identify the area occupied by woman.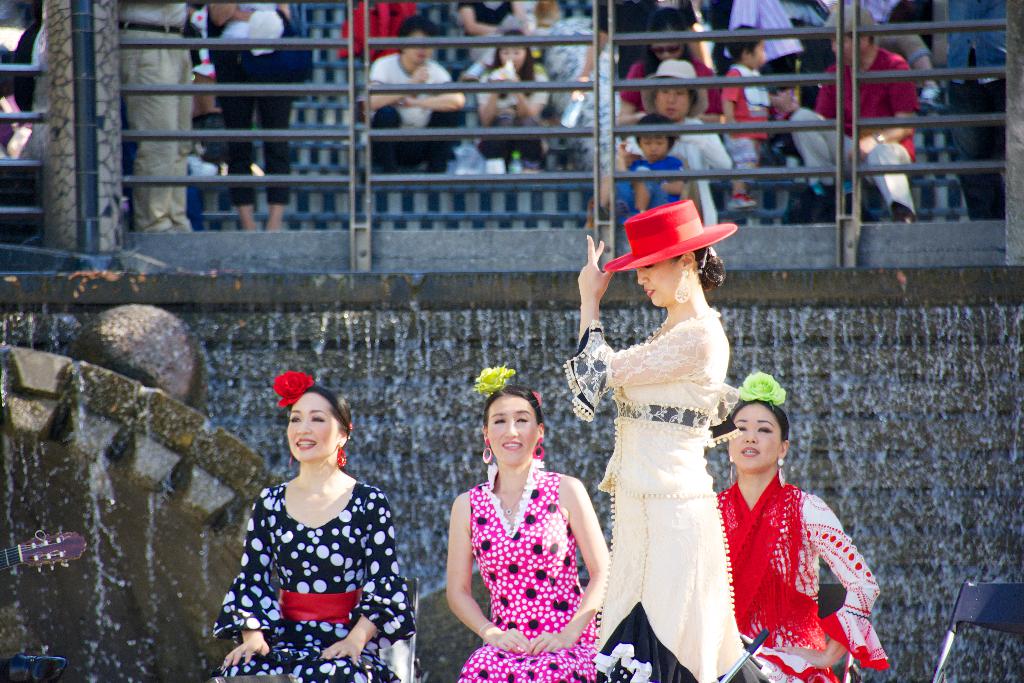
Area: {"left": 476, "top": 30, "right": 550, "bottom": 170}.
